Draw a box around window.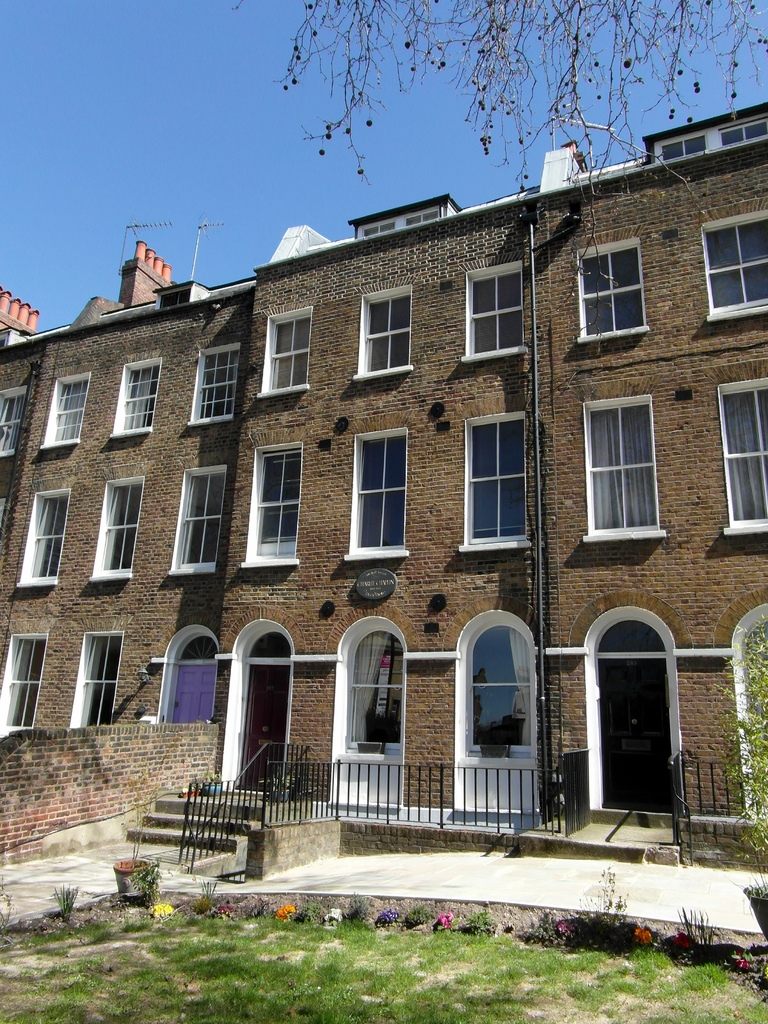
700,204,767,314.
